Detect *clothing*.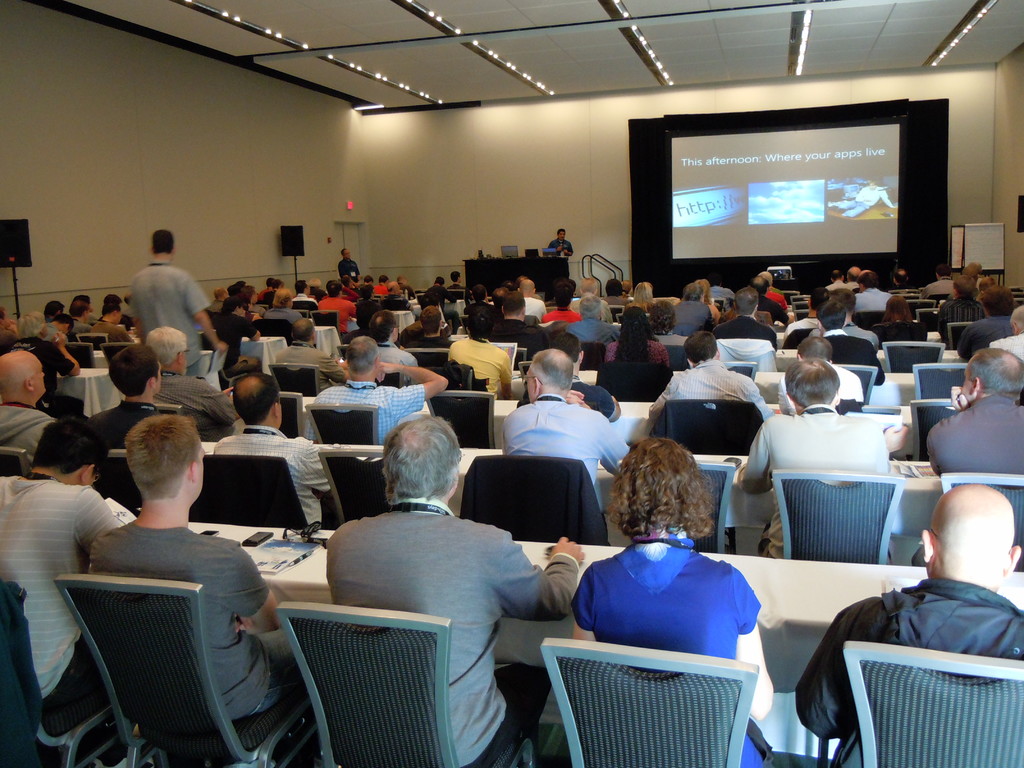
Detected at 650 362 763 415.
